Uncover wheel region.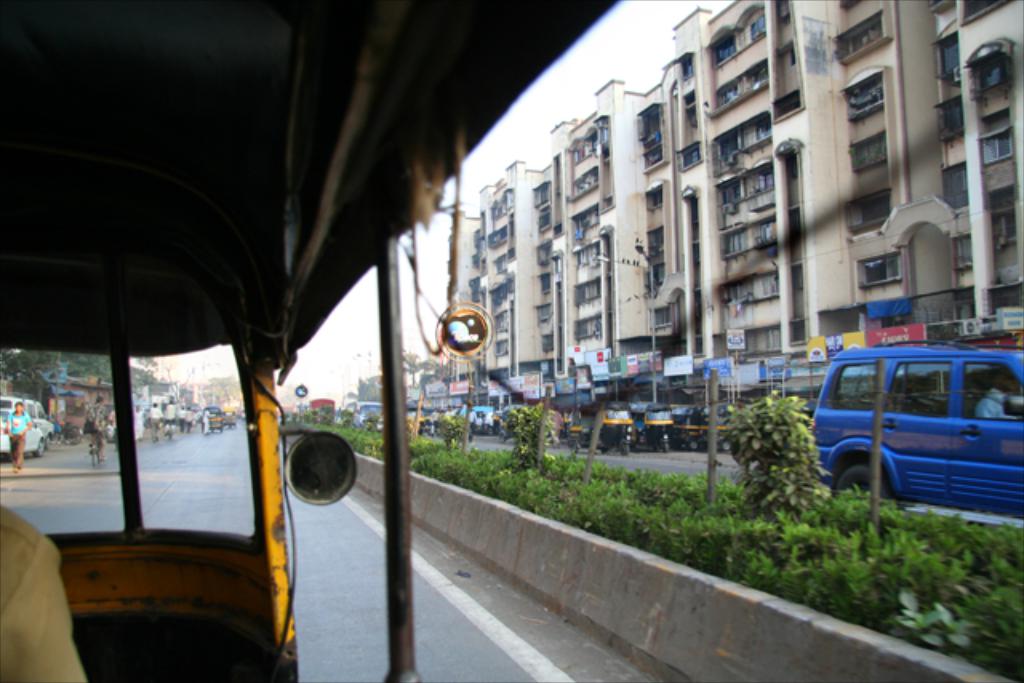
Uncovered: pyautogui.locateOnScreen(837, 453, 888, 494).
